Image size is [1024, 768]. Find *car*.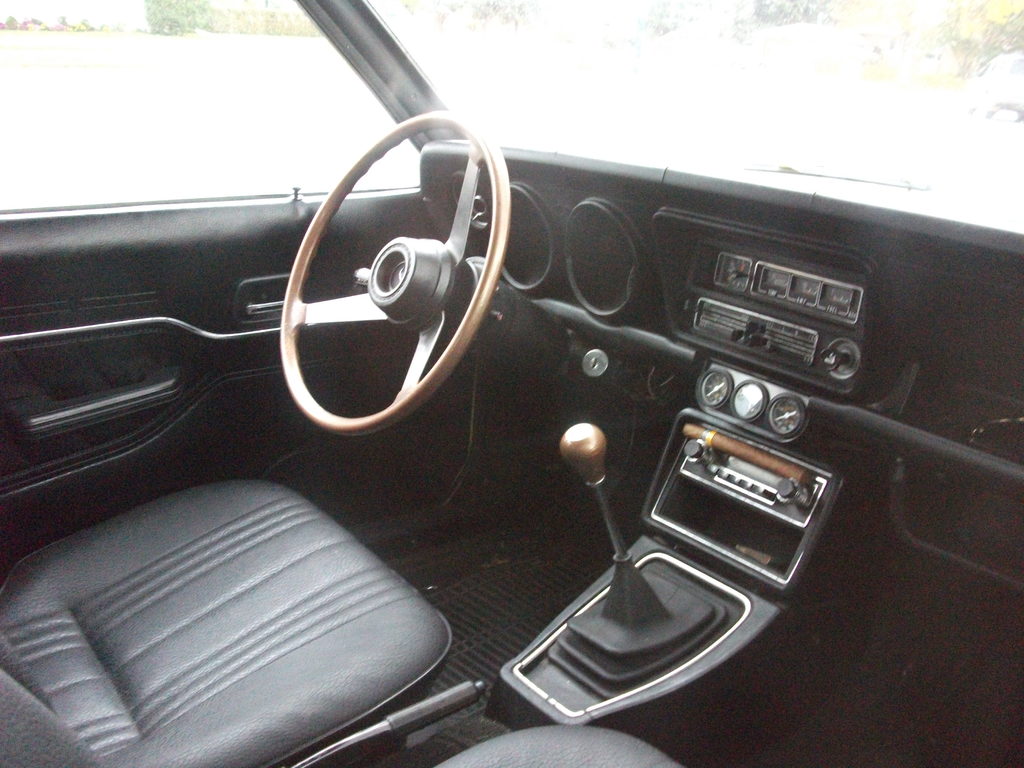
(974,51,1023,122).
